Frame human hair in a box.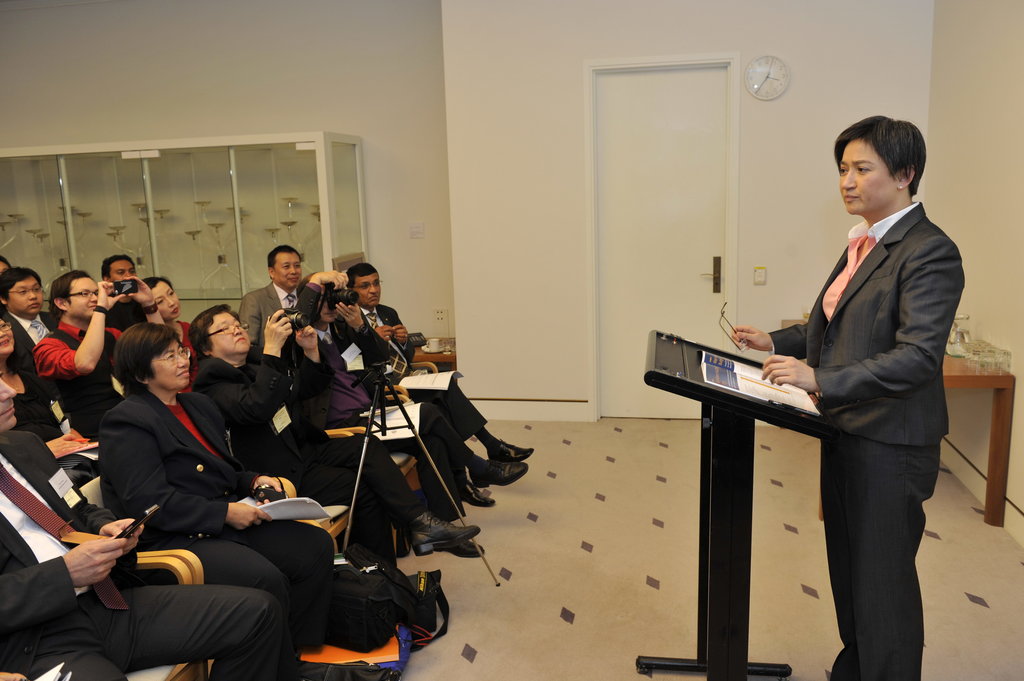
box=[268, 243, 299, 272].
